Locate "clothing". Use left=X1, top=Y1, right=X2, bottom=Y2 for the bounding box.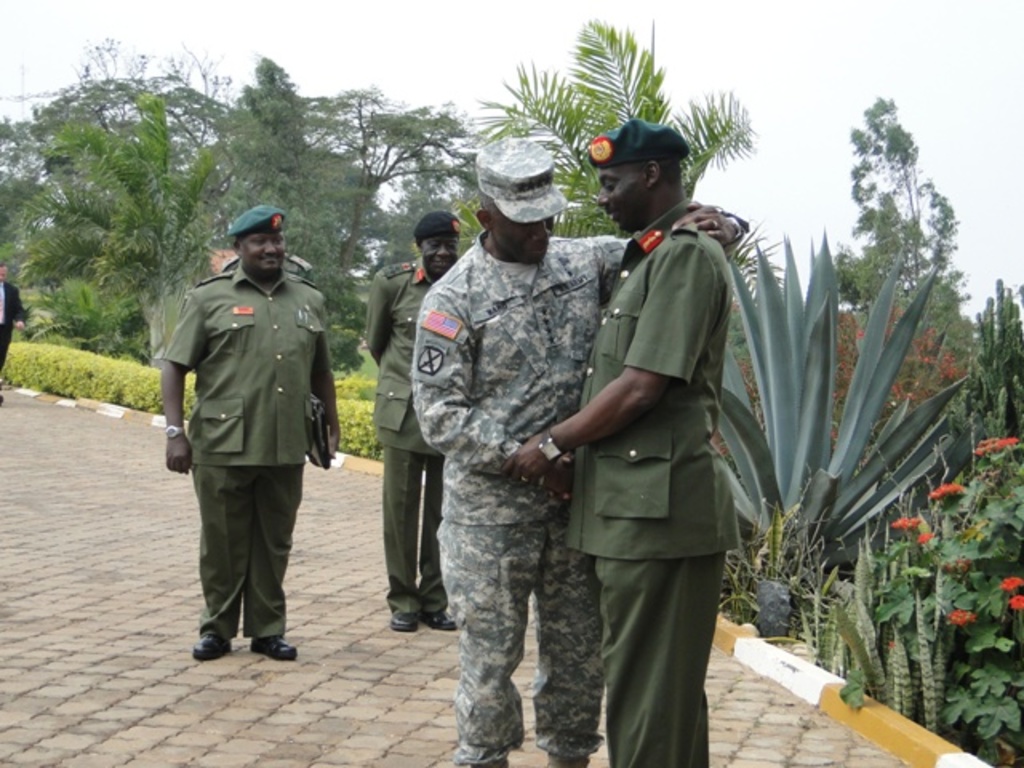
left=152, top=259, right=328, bottom=643.
